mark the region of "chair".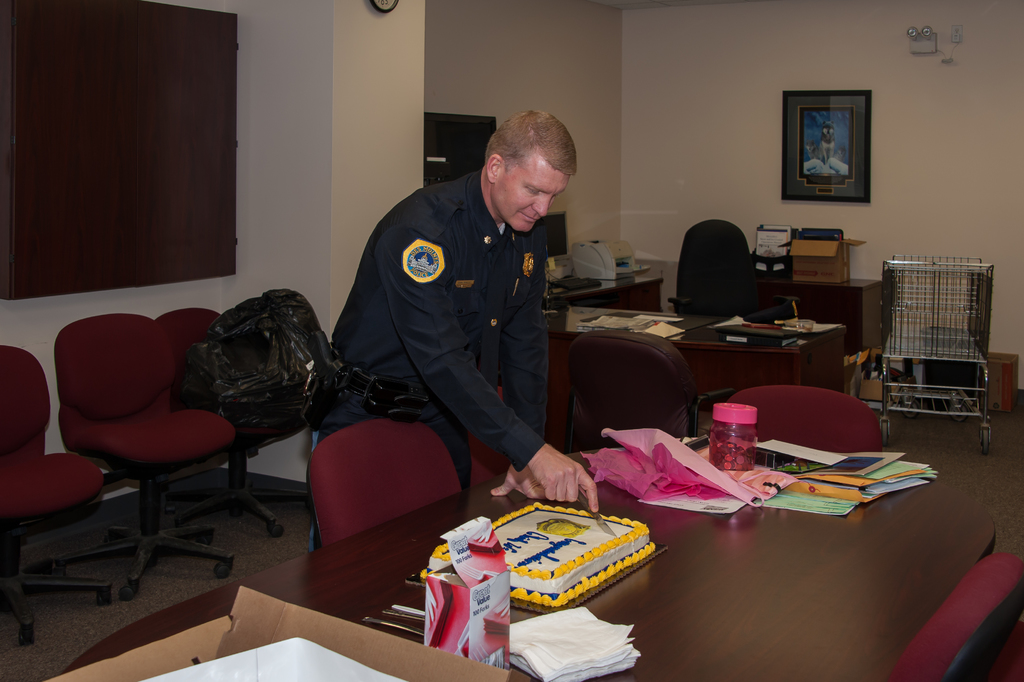
Region: 669,220,801,330.
